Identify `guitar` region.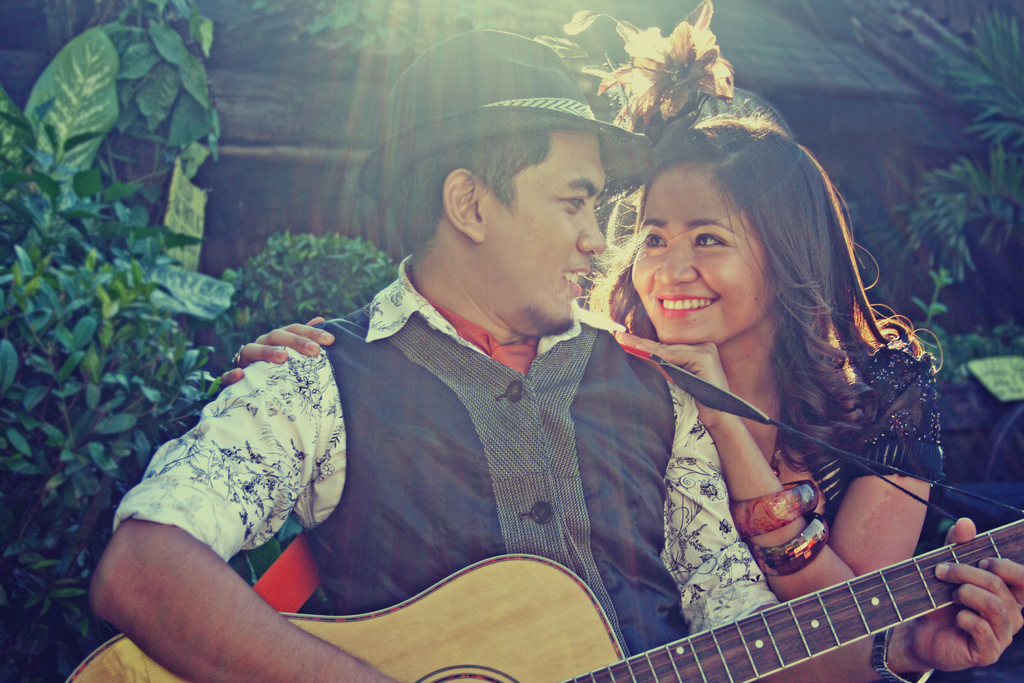
Region: Rect(58, 523, 1023, 682).
